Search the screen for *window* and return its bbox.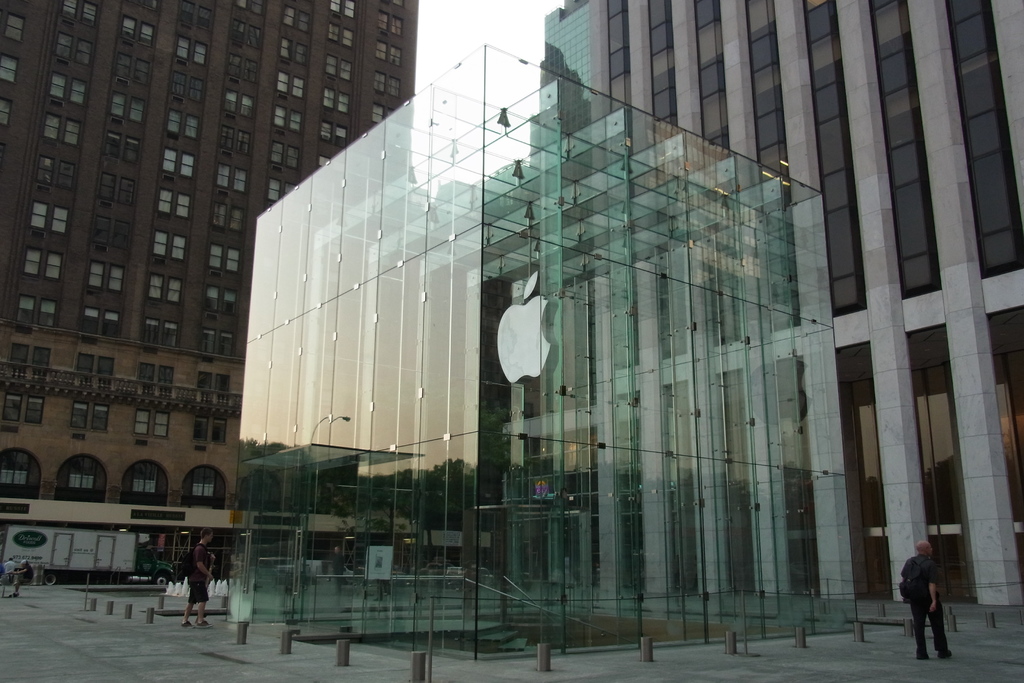
Found: (left=234, top=168, right=255, bottom=194).
